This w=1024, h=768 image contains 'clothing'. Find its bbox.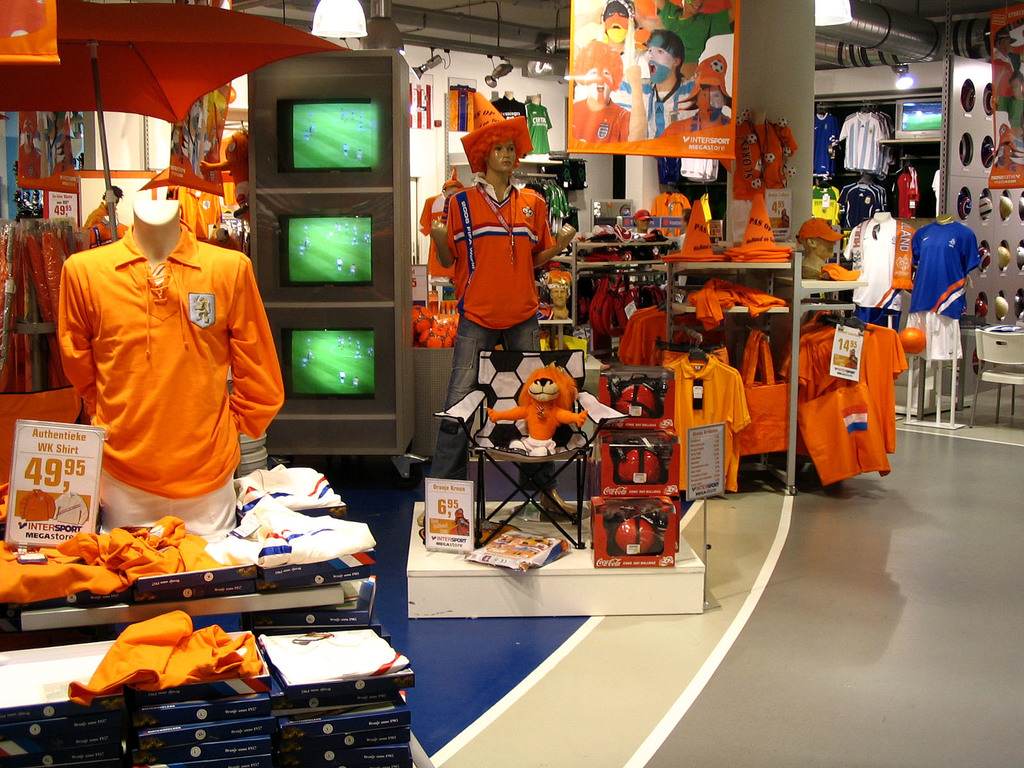
l=0, t=522, r=207, b=606.
